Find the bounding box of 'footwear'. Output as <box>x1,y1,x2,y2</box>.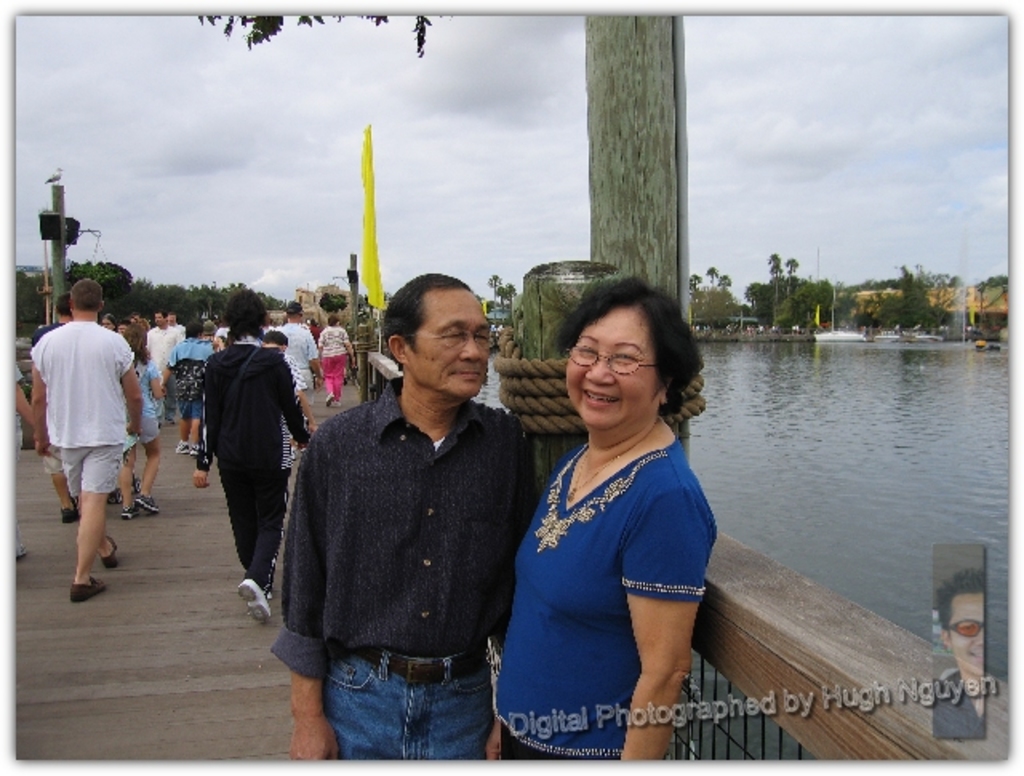
<box>136,488,160,517</box>.
